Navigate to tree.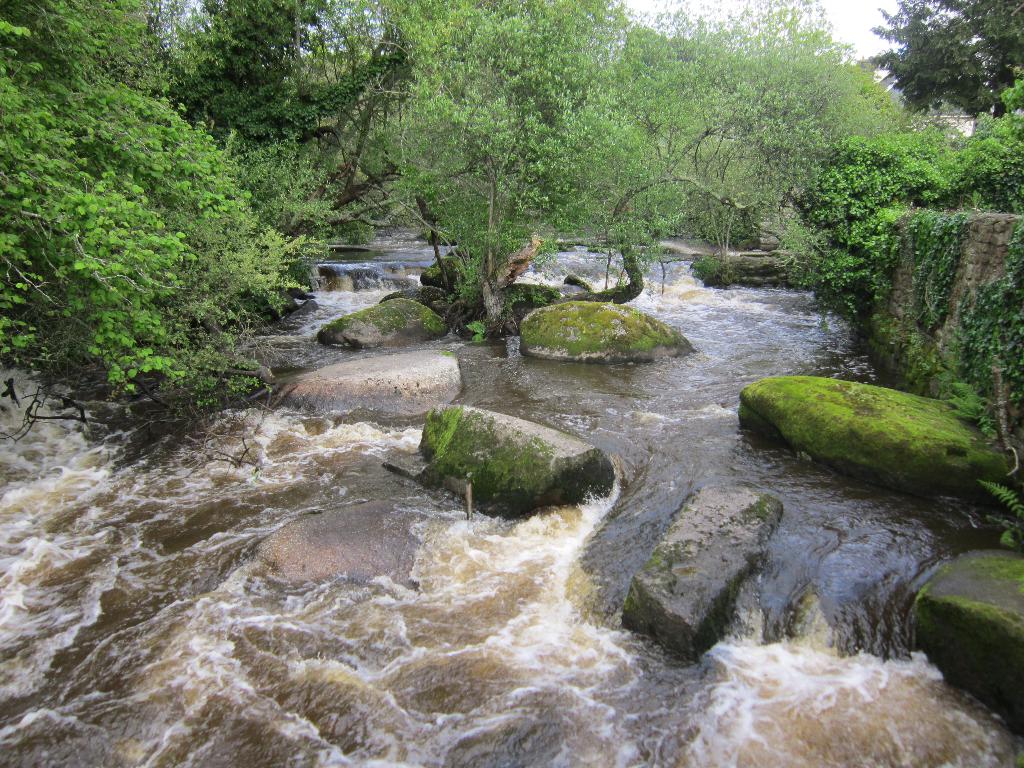
Navigation target: [x1=0, y1=0, x2=1021, y2=481].
